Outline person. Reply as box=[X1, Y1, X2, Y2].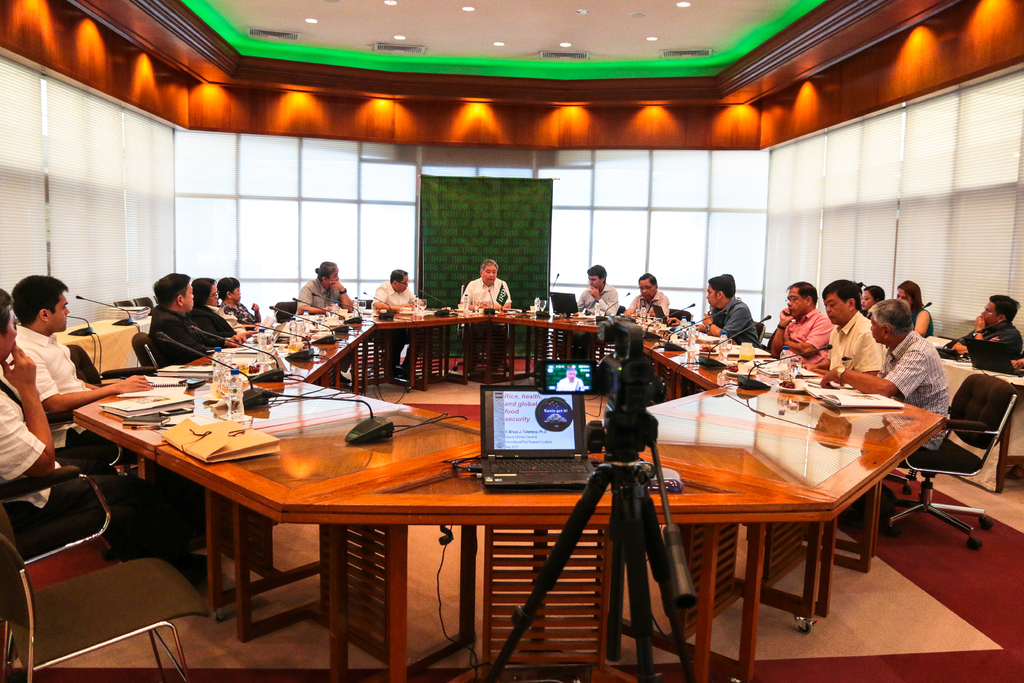
box=[623, 272, 671, 318].
